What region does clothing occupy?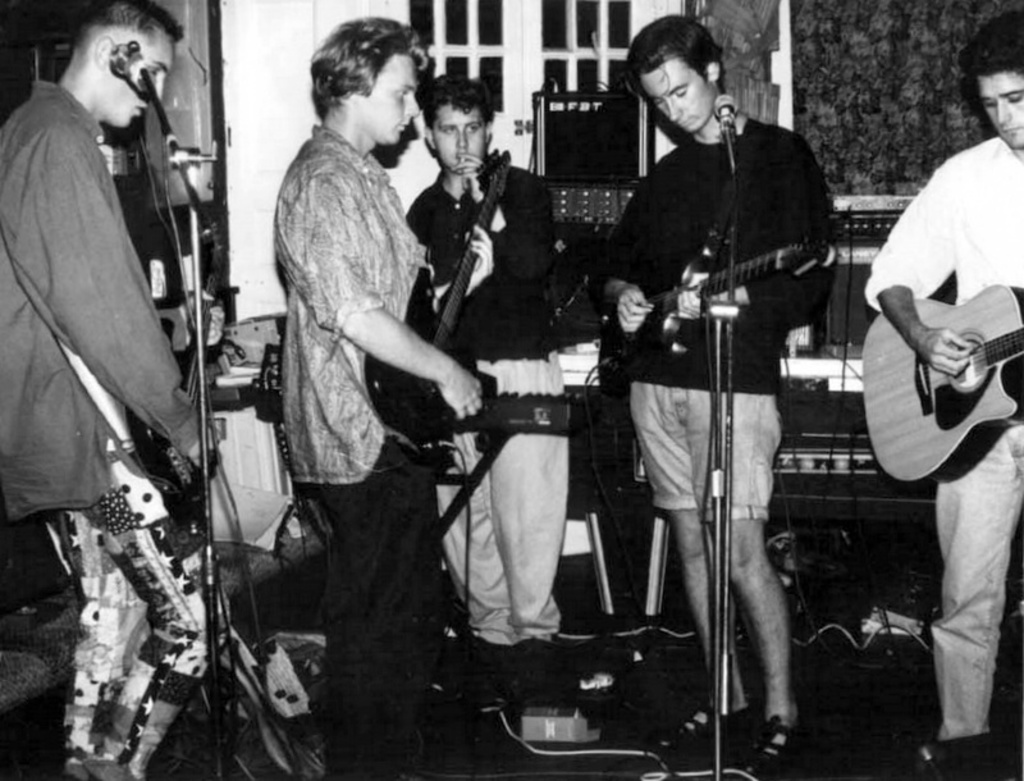
<box>407,160,579,658</box>.
